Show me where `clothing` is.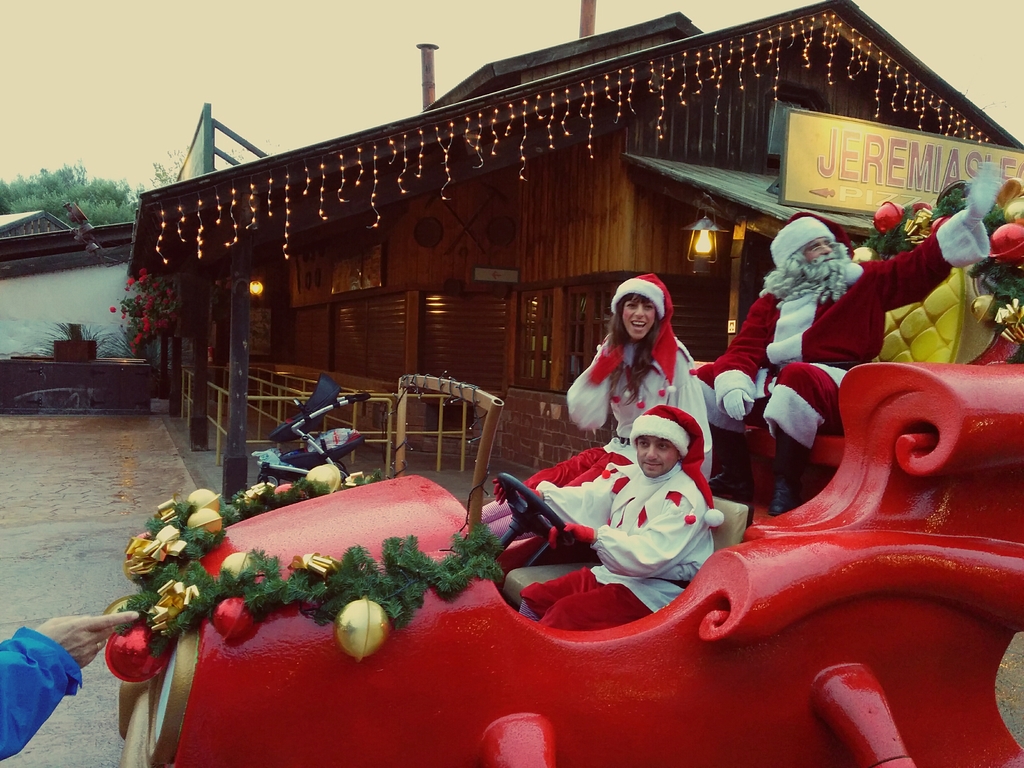
`clothing` is at BBox(696, 209, 992, 449).
